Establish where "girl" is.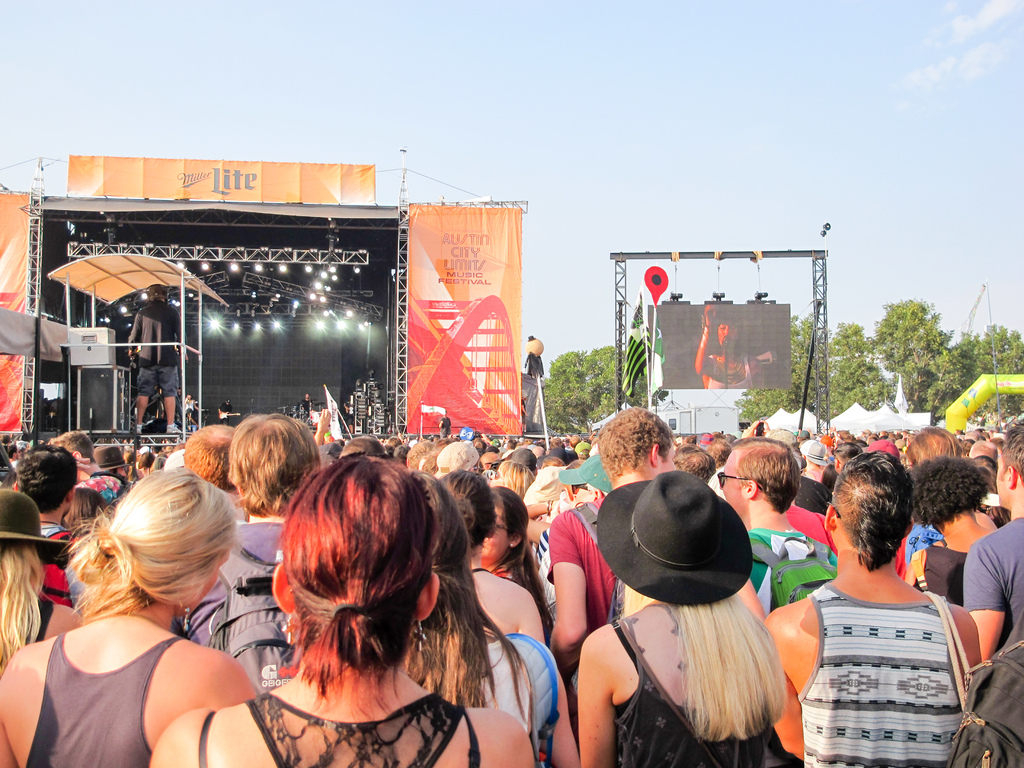
Established at box(0, 466, 260, 767).
